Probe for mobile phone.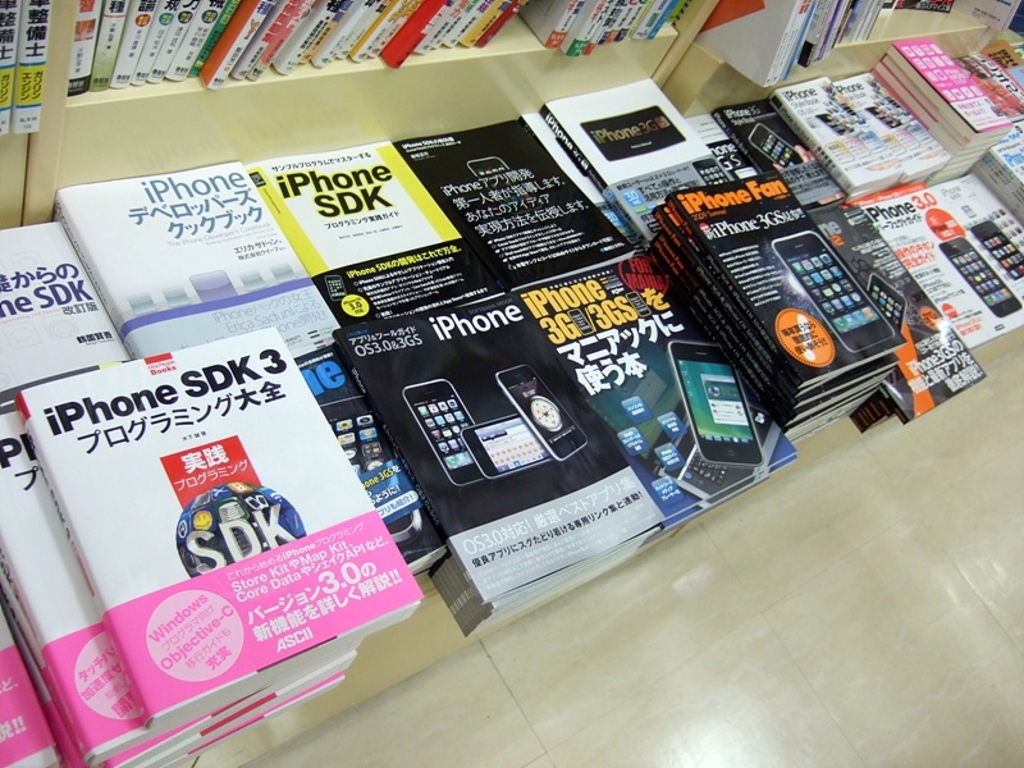
Probe result: left=667, top=340, right=769, bottom=465.
